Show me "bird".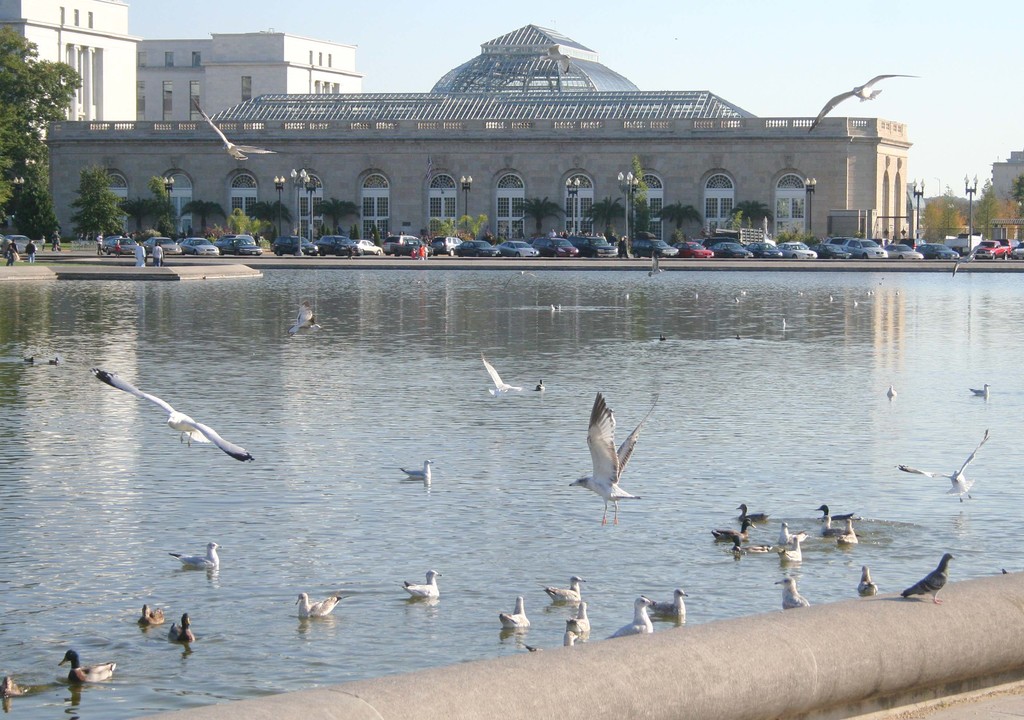
"bird" is here: select_region(168, 612, 200, 646).
